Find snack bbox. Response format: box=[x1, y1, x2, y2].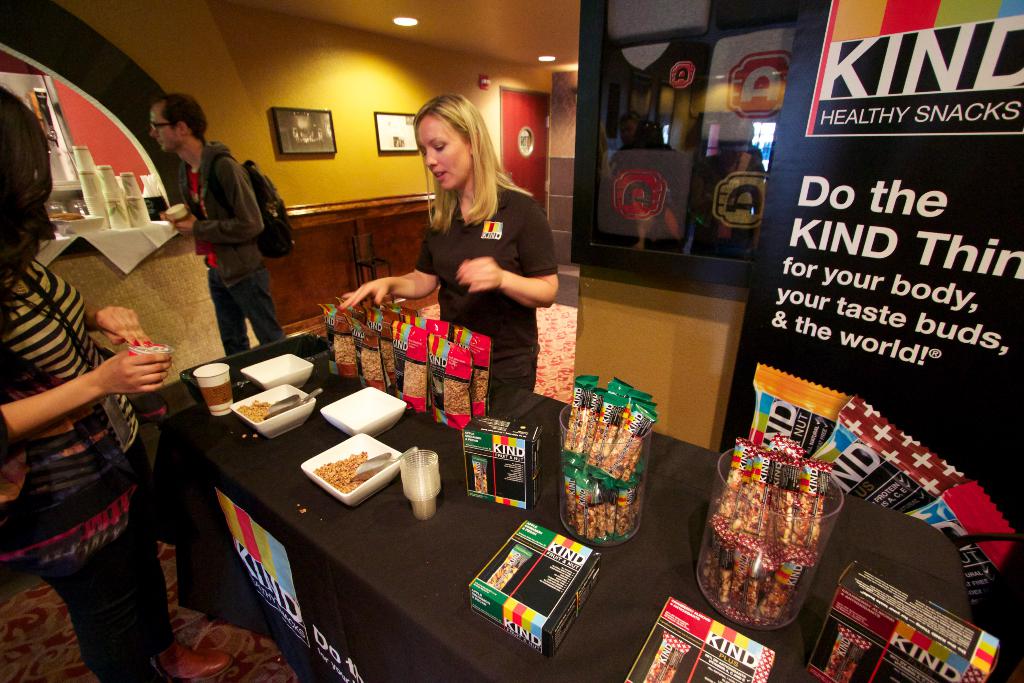
box=[810, 391, 971, 513].
